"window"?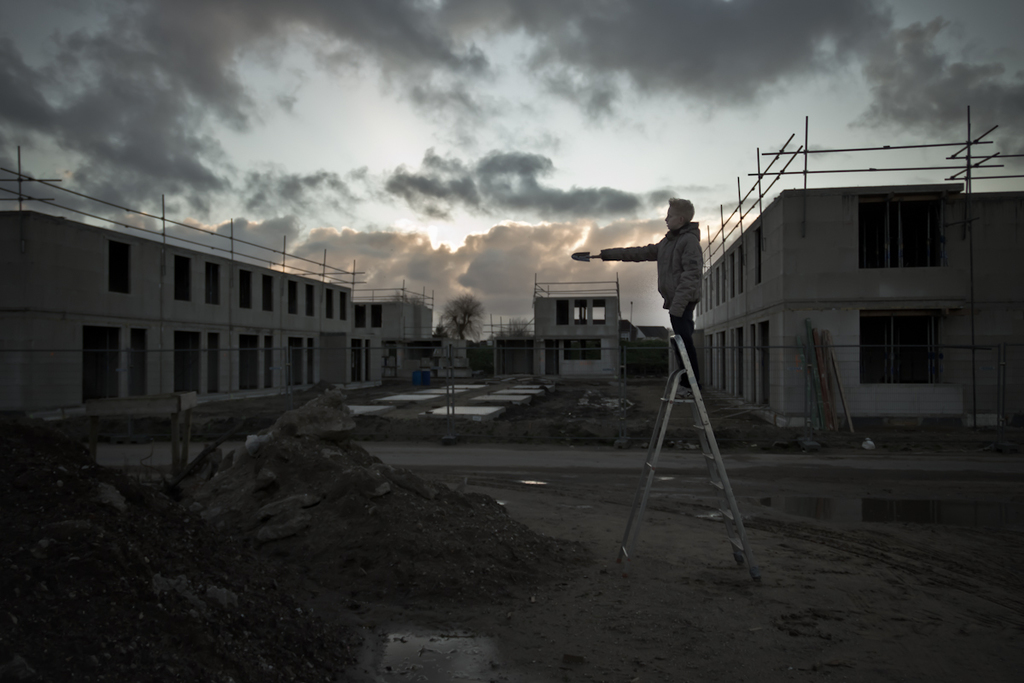
bbox=(259, 277, 273, 313)
